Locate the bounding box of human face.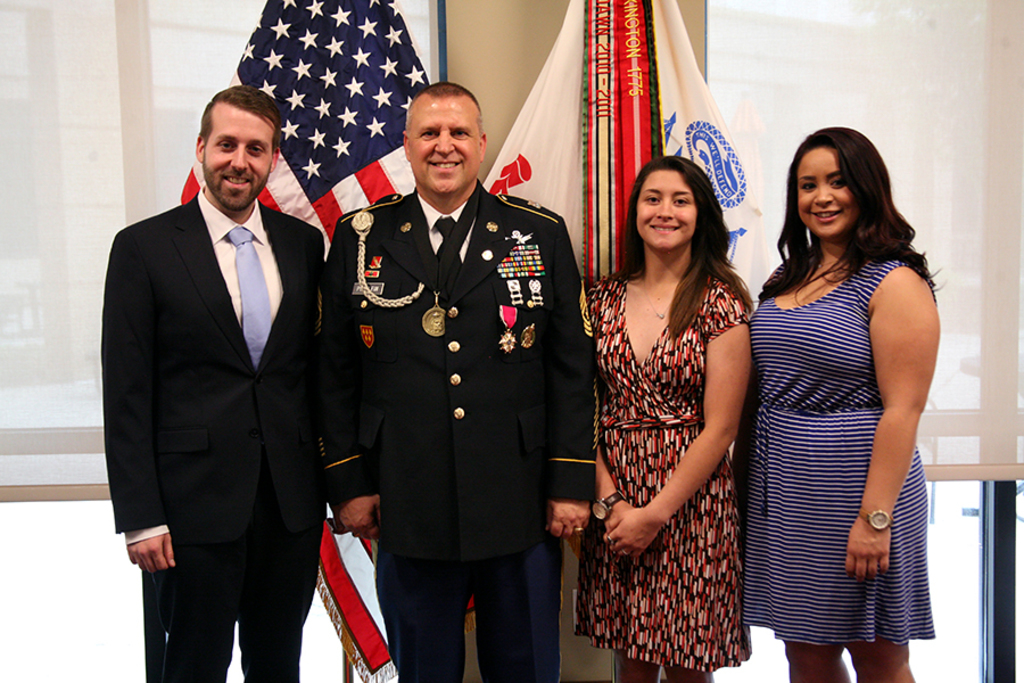
Bounding box: 633 174 702 248.
